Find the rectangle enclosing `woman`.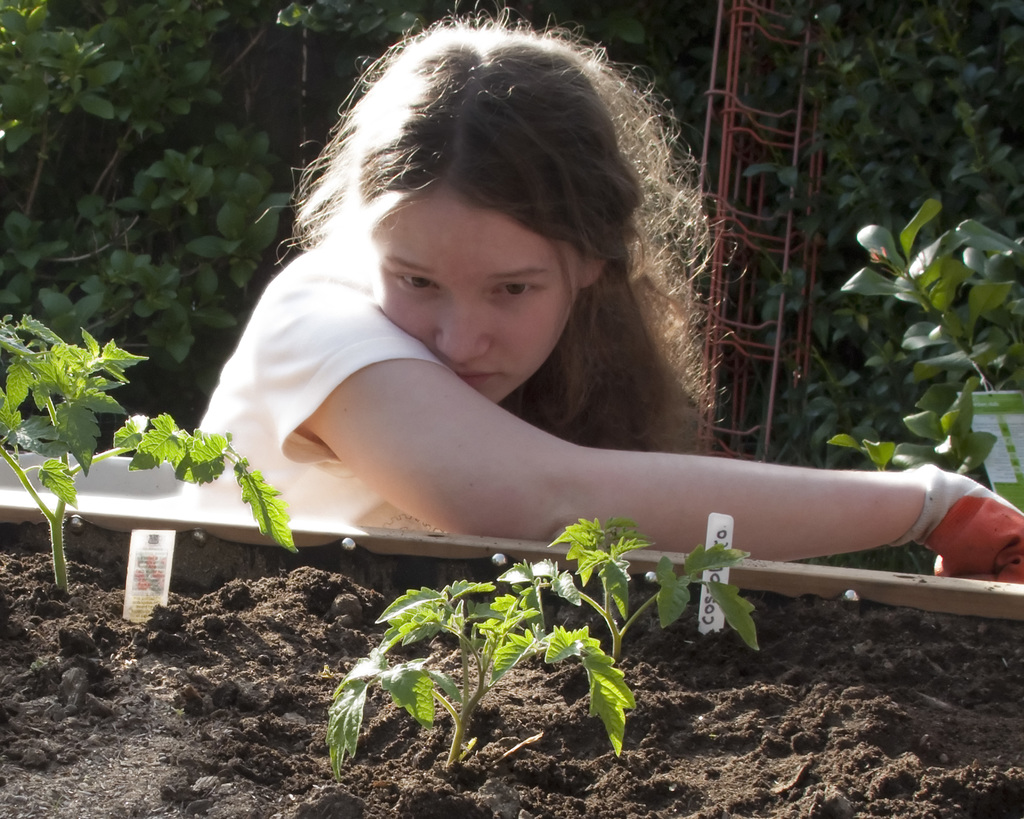
Rect(168, 18, 1020, 561).
